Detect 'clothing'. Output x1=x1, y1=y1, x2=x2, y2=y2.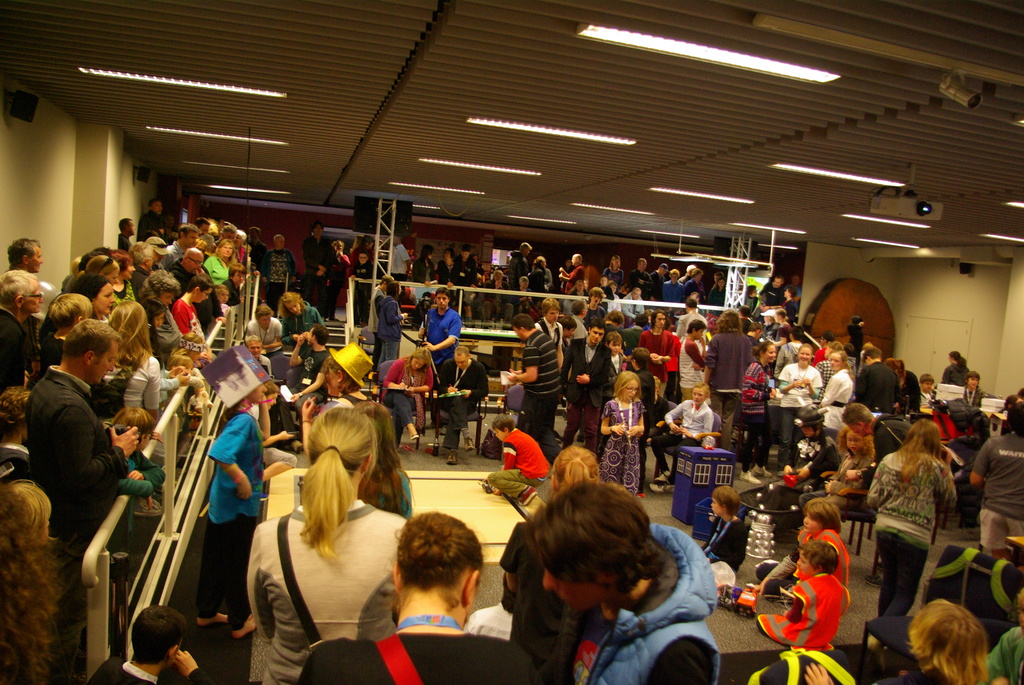
x1=94, y1=657, x2=224, y2=684.
